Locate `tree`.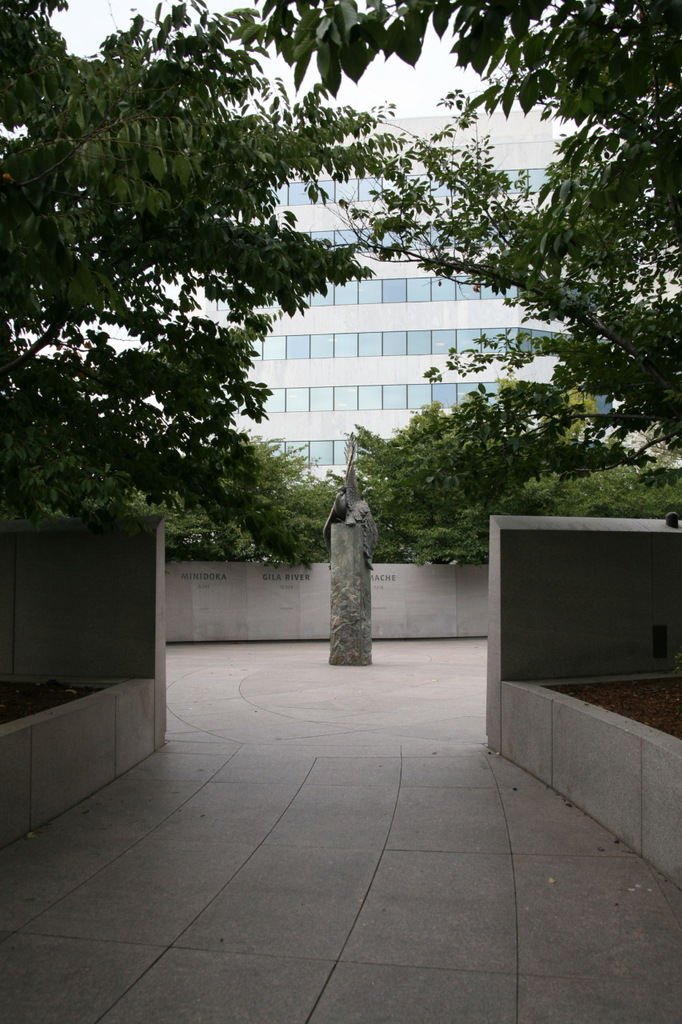
Bounding box: locate(253, 0, 681, 521).
